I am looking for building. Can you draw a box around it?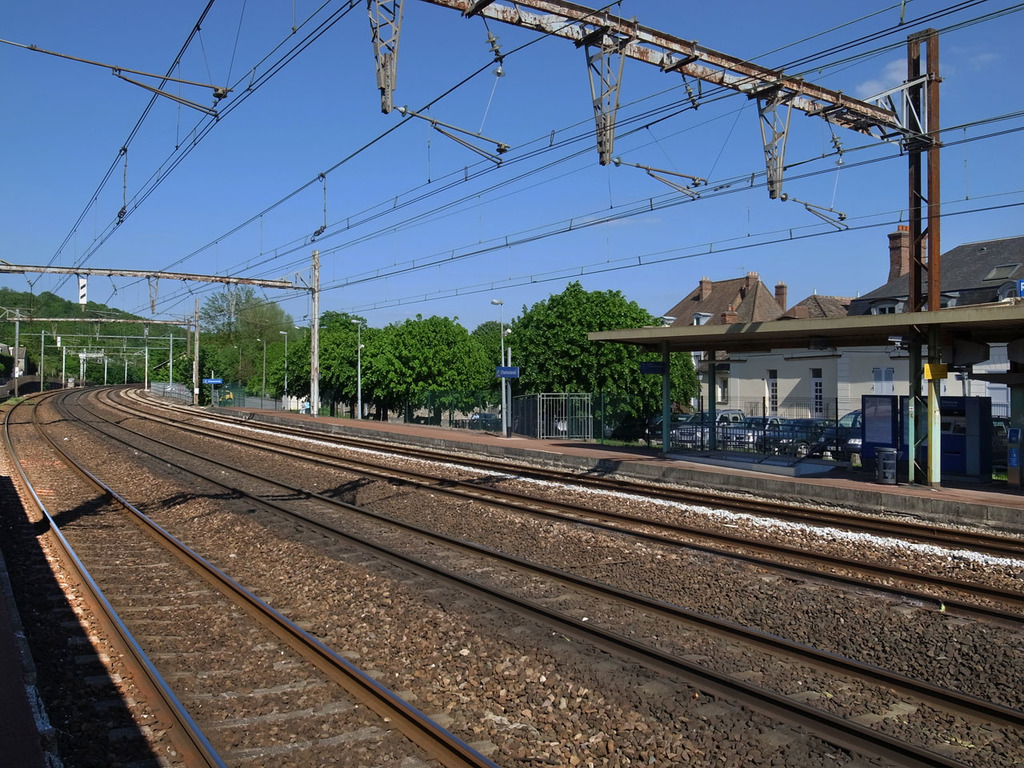
Sure, the bounding box is detection(851, 218, 1023, 448).
